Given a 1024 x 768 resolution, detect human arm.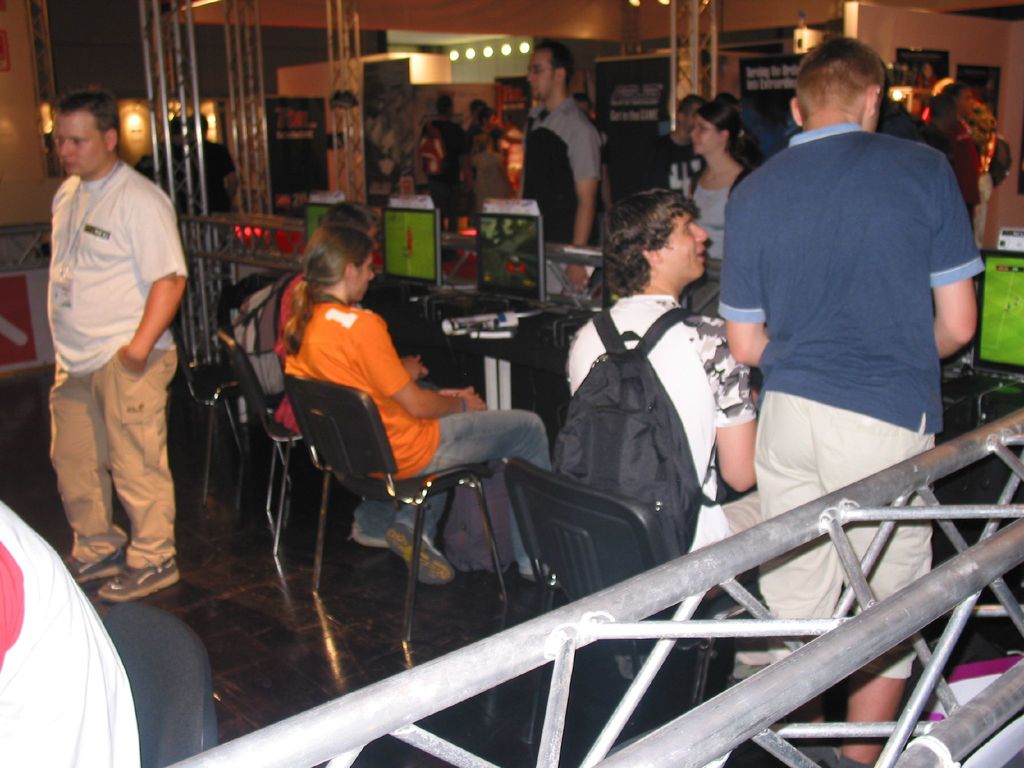
567:130:600:296.
